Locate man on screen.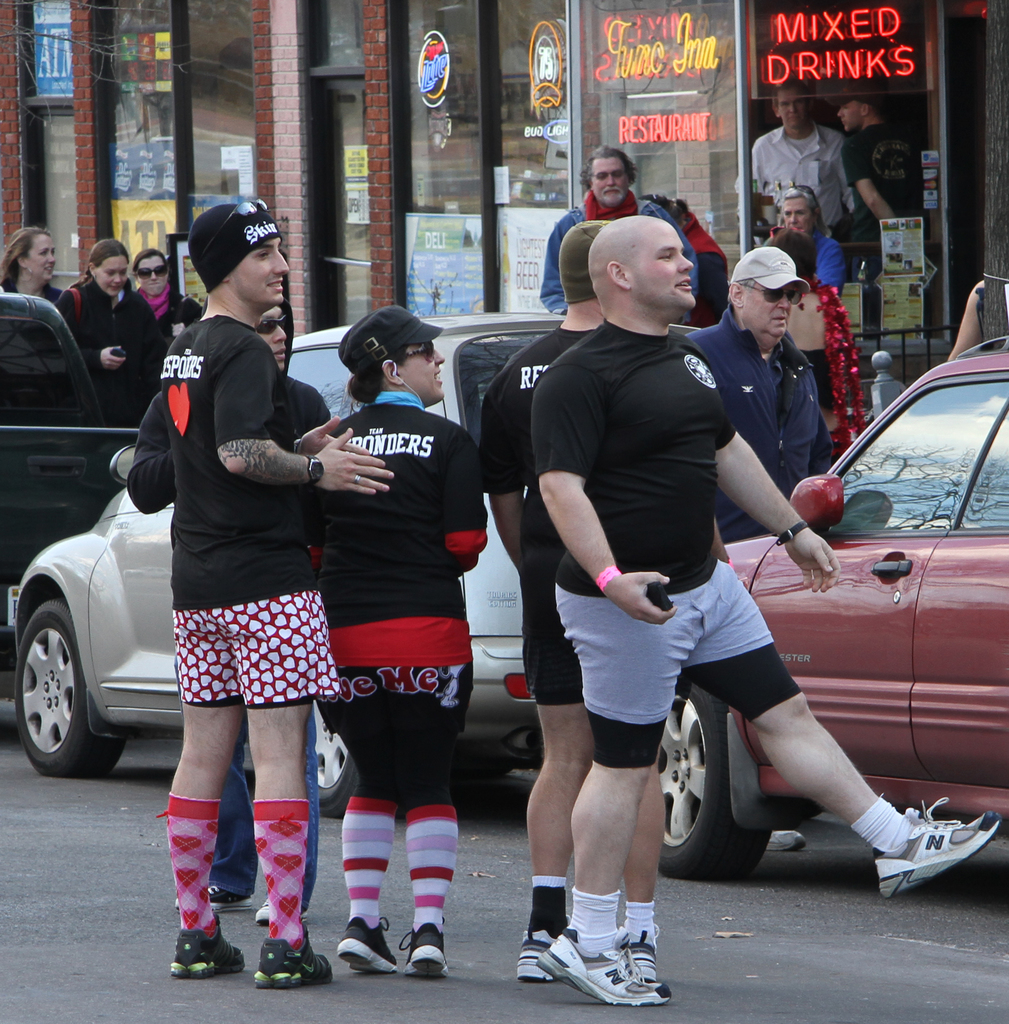
On screen at pyautogui.locateOnScreen(478, 212, 738, 1004).
